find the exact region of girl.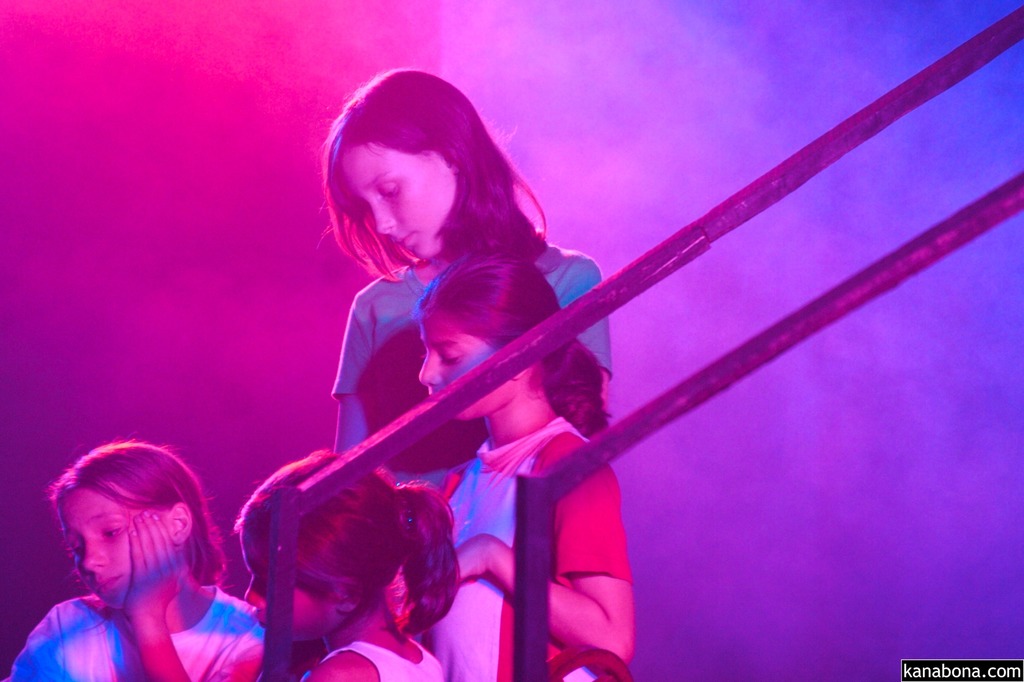
Exact region: detection(316, 68, 616, 451).
